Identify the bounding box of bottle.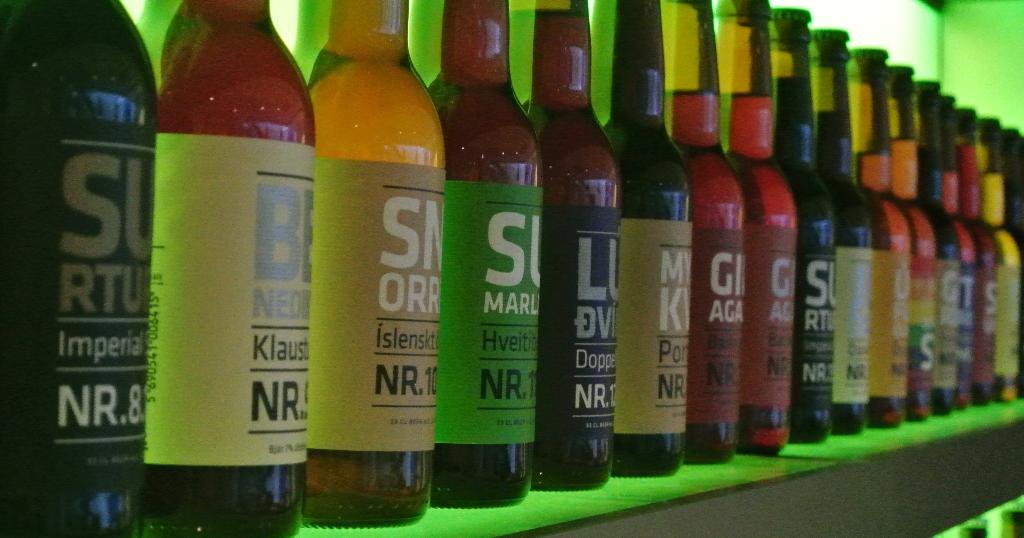
select_region(590, 0, 689, 479).
